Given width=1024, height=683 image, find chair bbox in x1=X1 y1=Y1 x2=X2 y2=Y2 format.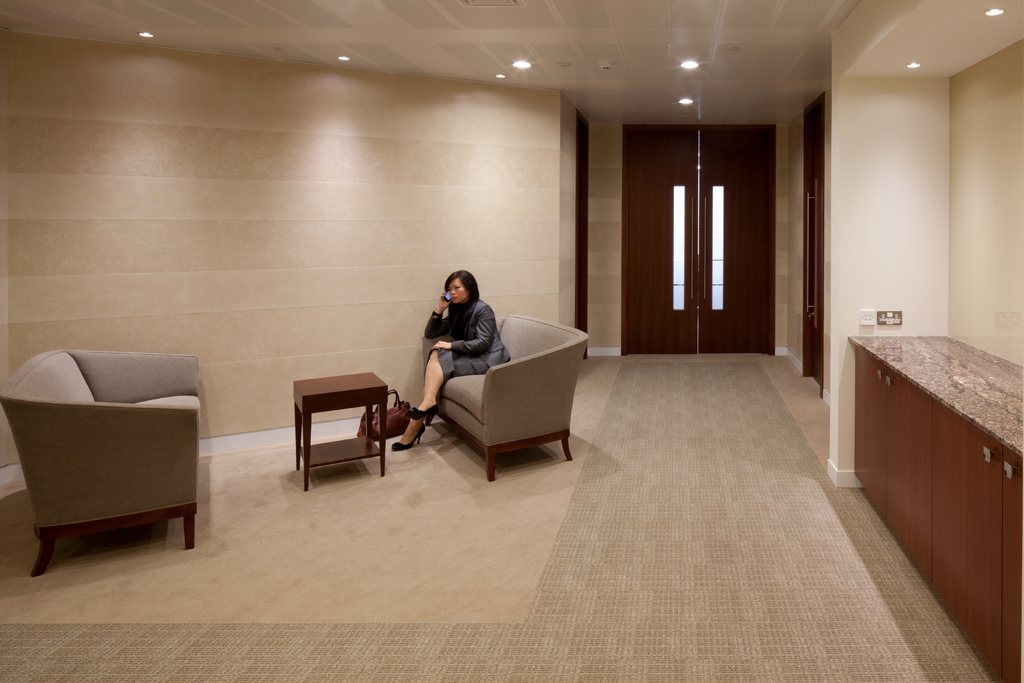
x1=3 y1=345 x2=216 y2=570.
